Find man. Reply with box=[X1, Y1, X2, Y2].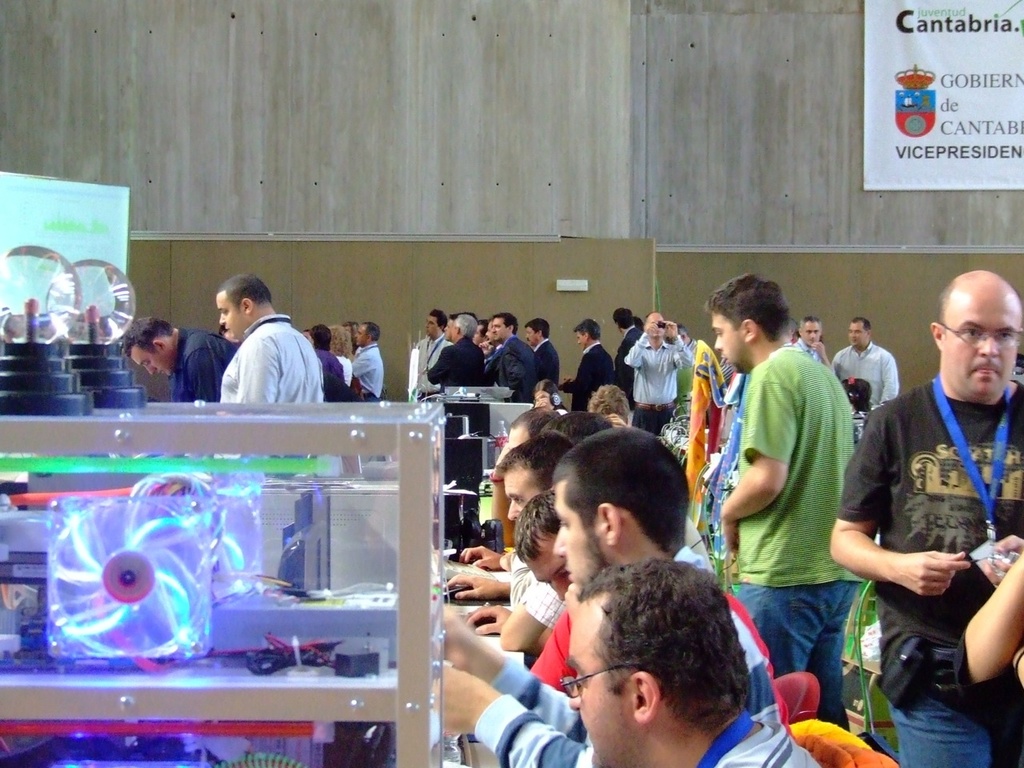
box=[834, 318, 898, 410].
